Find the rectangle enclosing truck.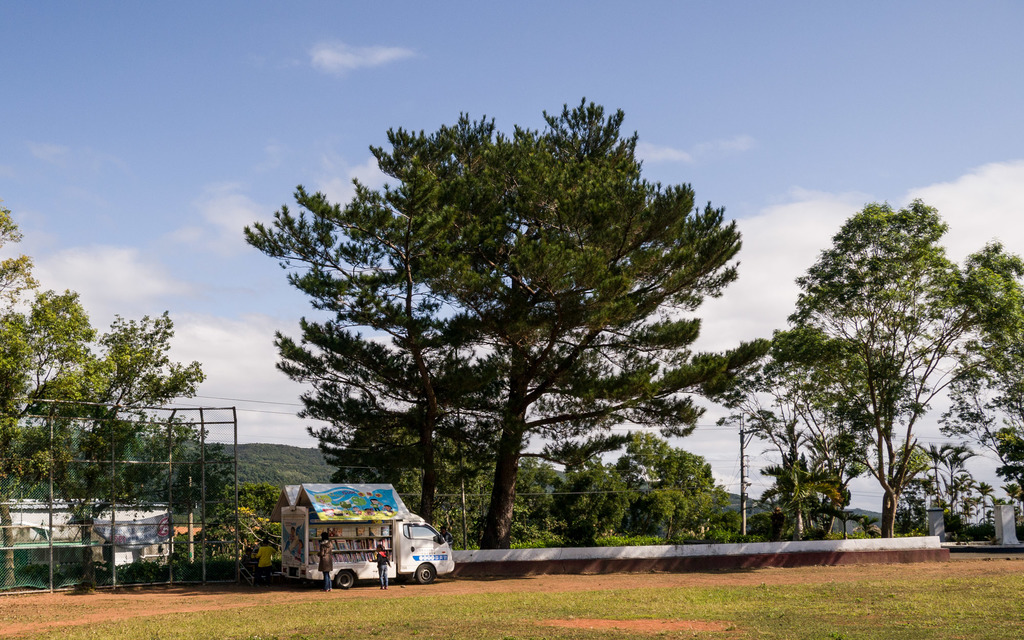
(256, 492, 453, 602).
